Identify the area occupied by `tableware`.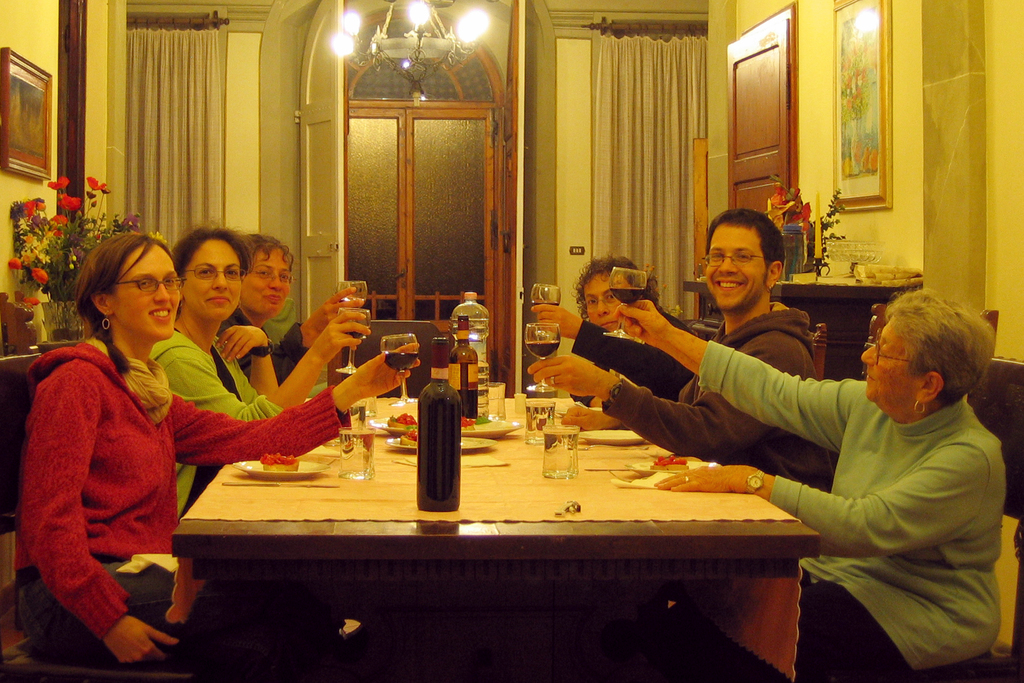
Area: 379:335:419:407.
